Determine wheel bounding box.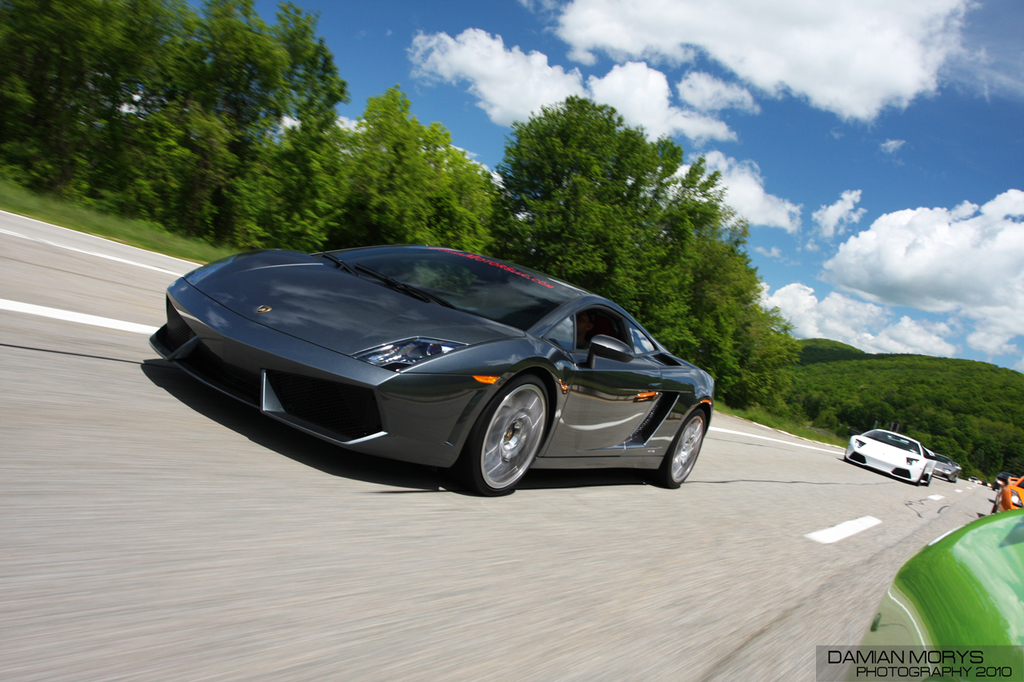
Determined: (left=474, top=395, right=552, bottom=476).
